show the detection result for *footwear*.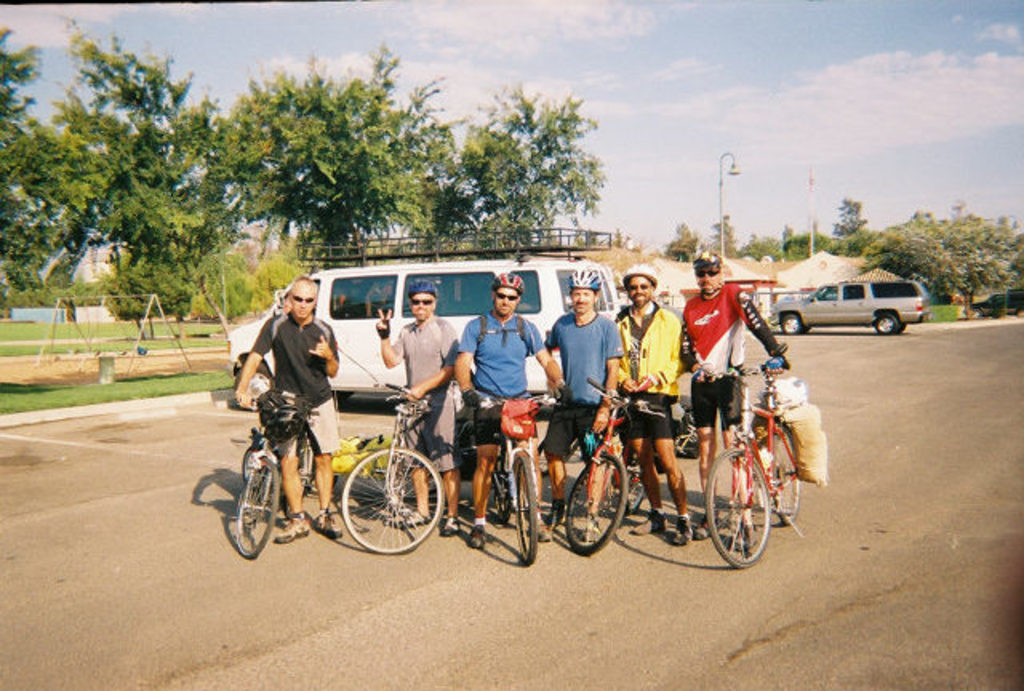
{"left": 632, "top": 512, "right": 670, "bottom": 537}.
